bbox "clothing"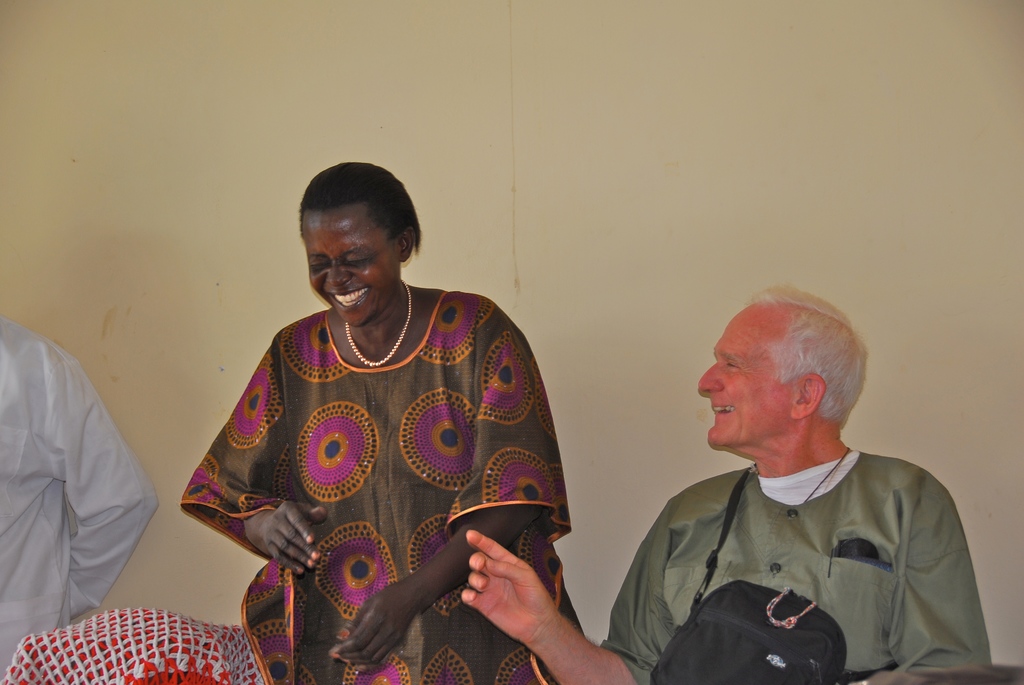
(left=0, top=290, right=157, bottom=684)
